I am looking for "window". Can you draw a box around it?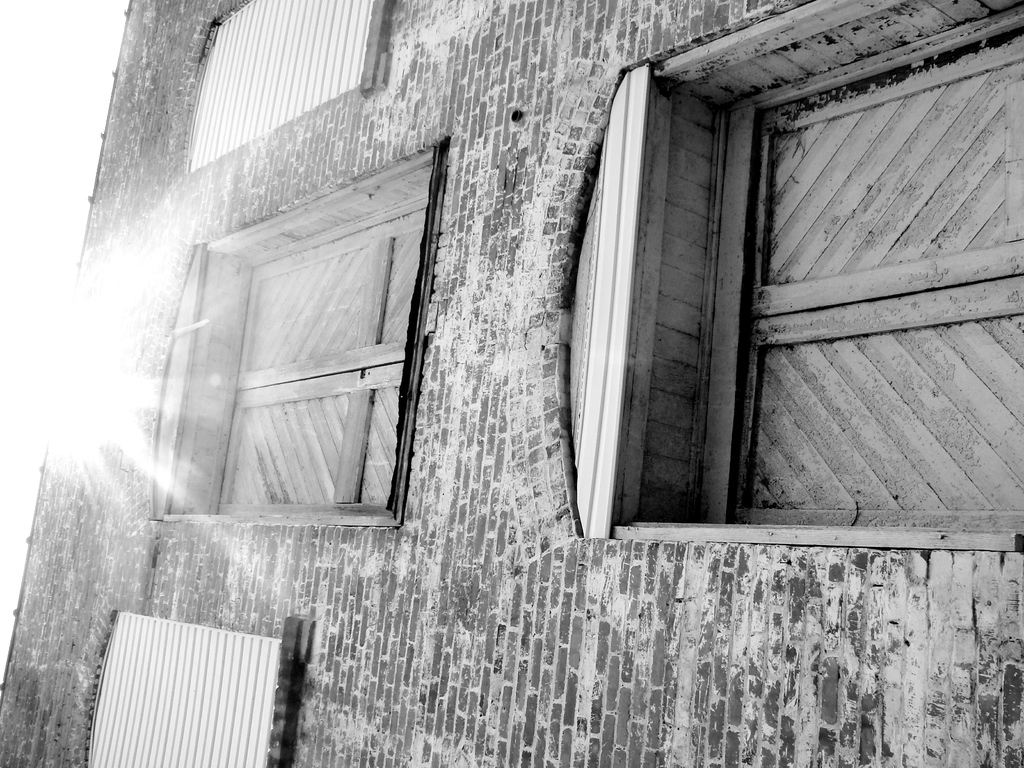
Sure, the bounding box is crop(186, 0, 375, 172).
